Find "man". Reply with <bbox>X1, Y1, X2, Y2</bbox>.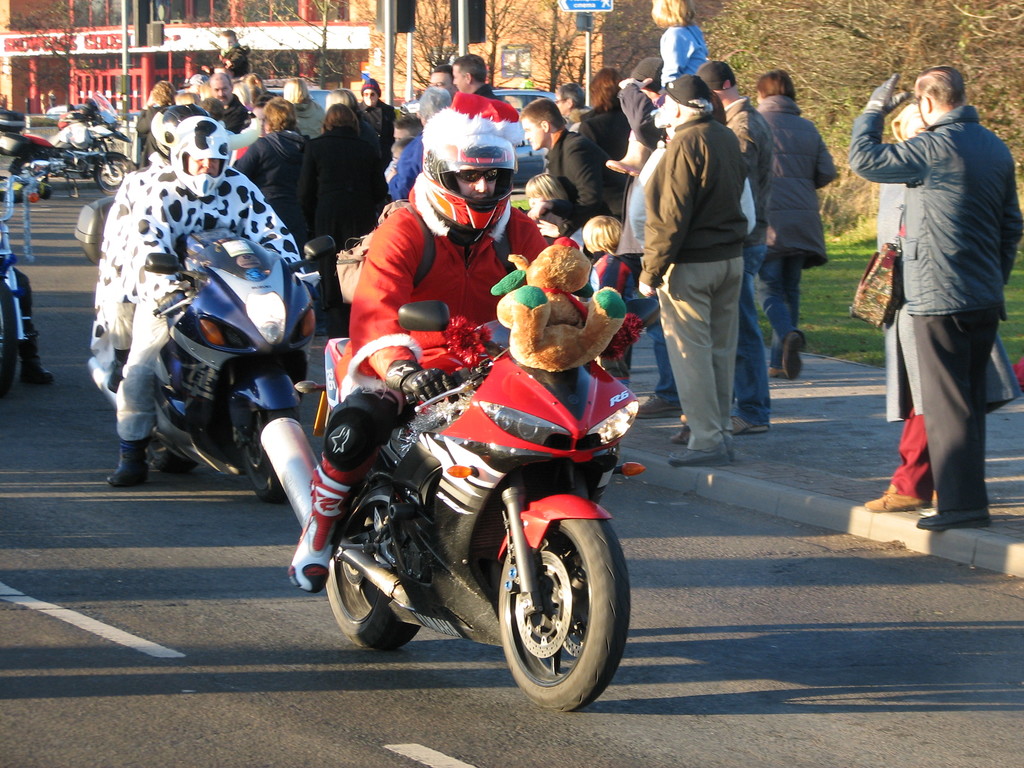
<bbox>639, 77, 749, 471</bbox>.
